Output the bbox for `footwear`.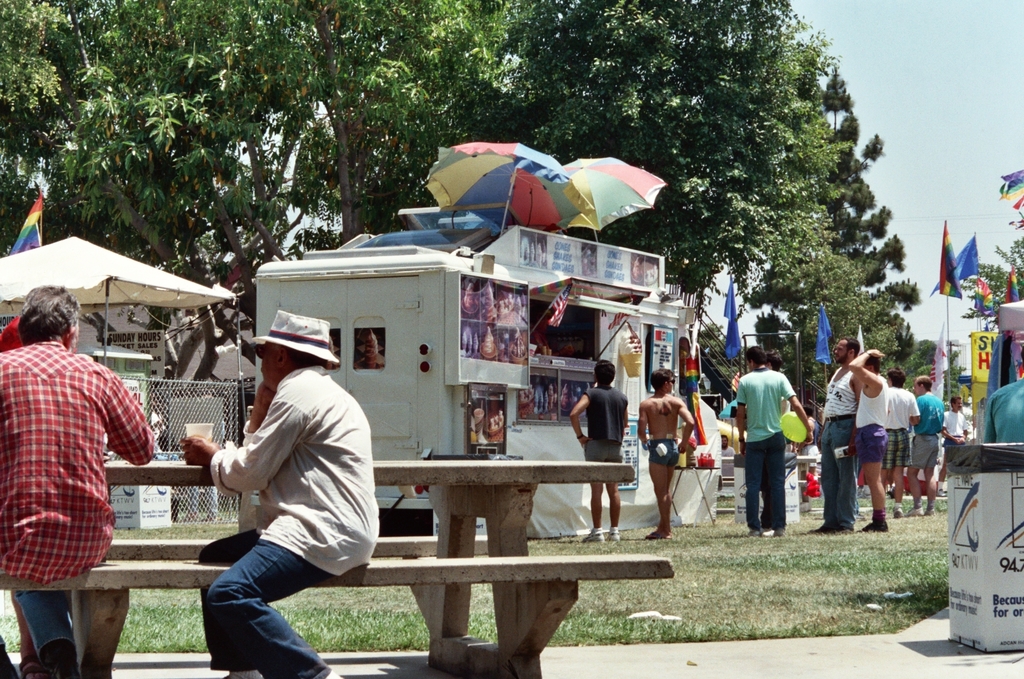
left=860, top=517, right=888, bottom=533.
